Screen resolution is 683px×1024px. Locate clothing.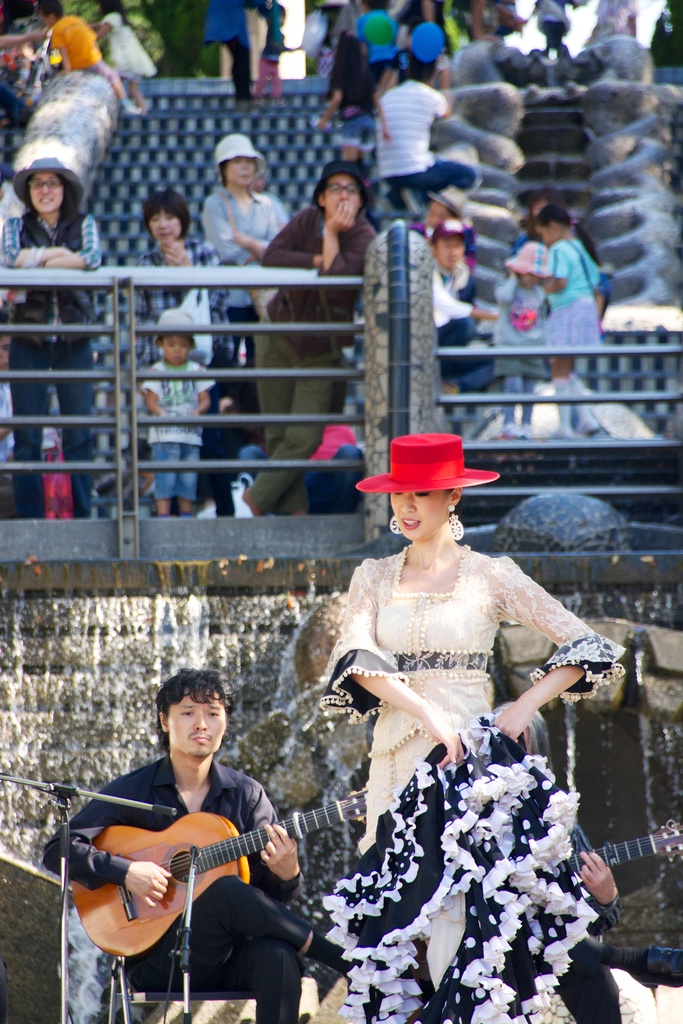
[44,764,347,1023].
